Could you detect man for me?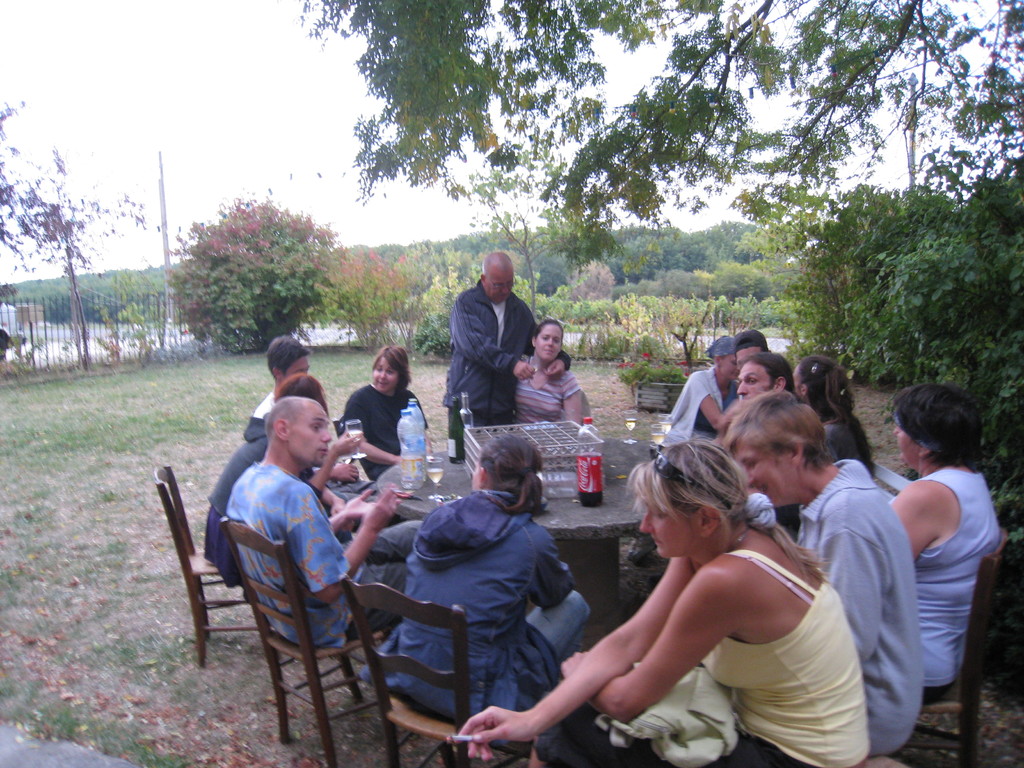
Detection result: [250, 332, 316, 426].
